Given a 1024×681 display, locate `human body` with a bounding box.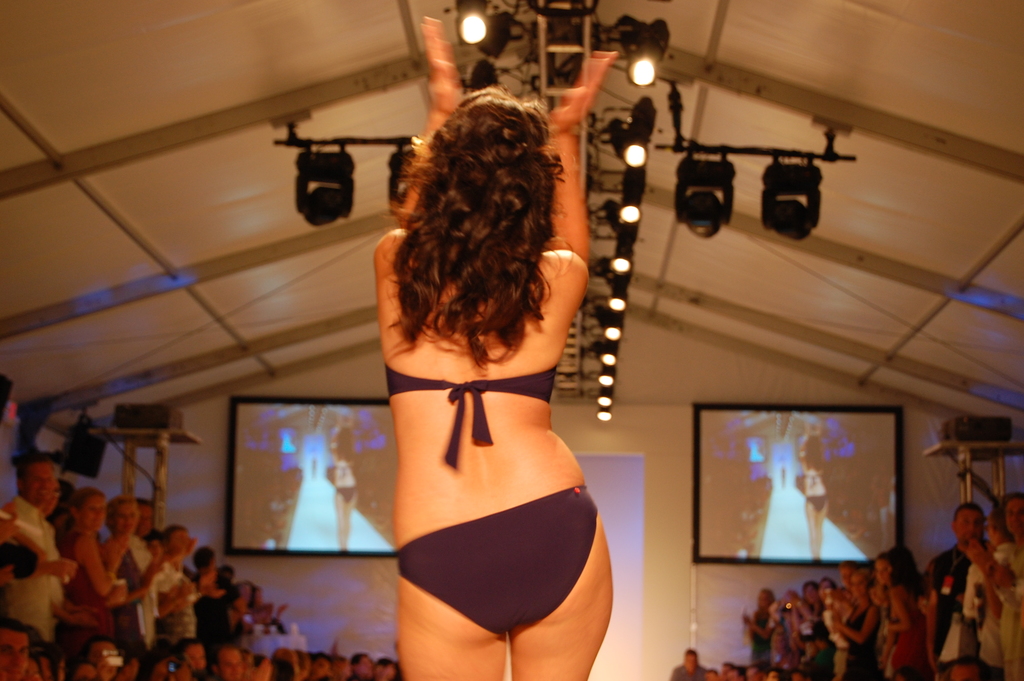
Located: Rect(89, 502, 141, 662).
